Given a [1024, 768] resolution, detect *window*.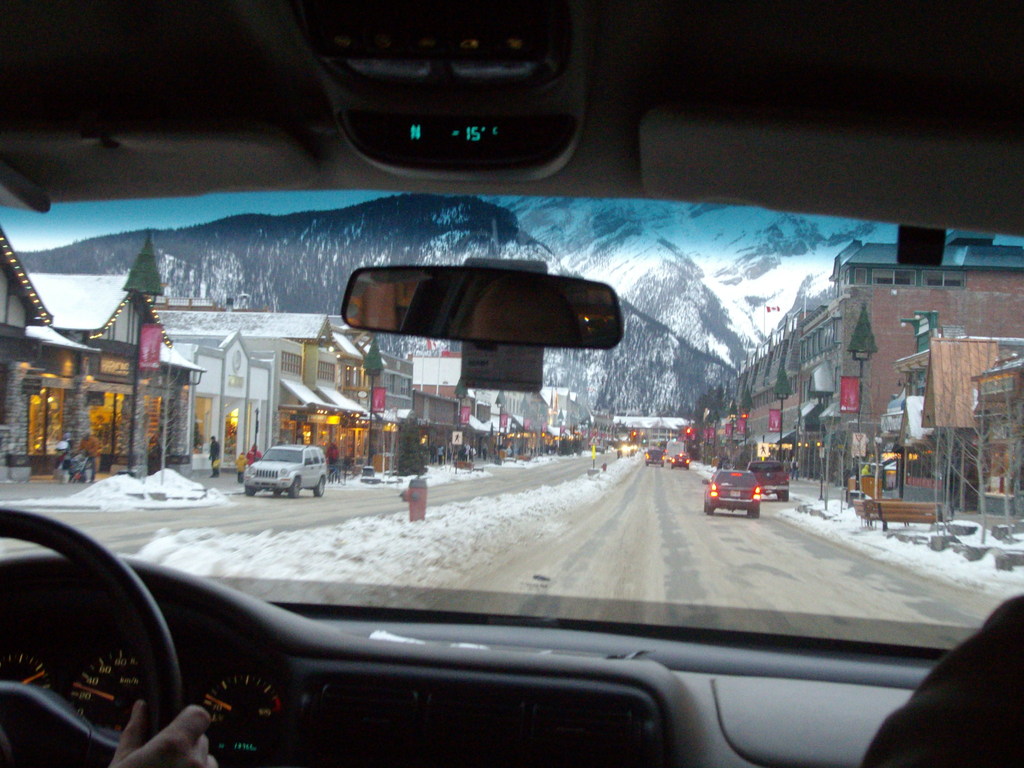
(308, 449, 324, 465).
